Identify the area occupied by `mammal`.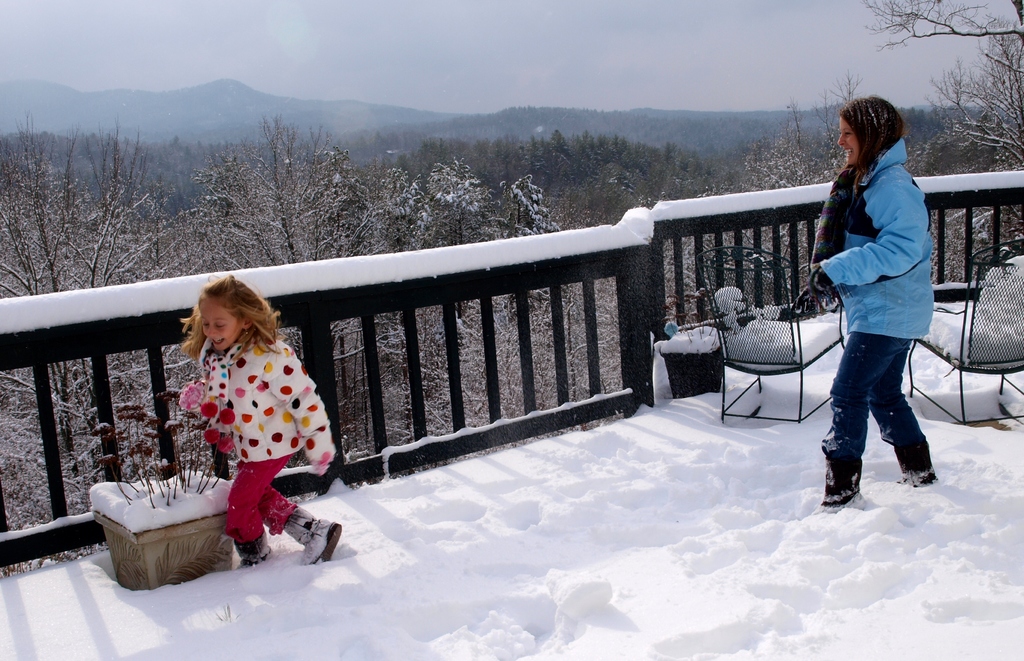
Area: [813,102,943,516].
